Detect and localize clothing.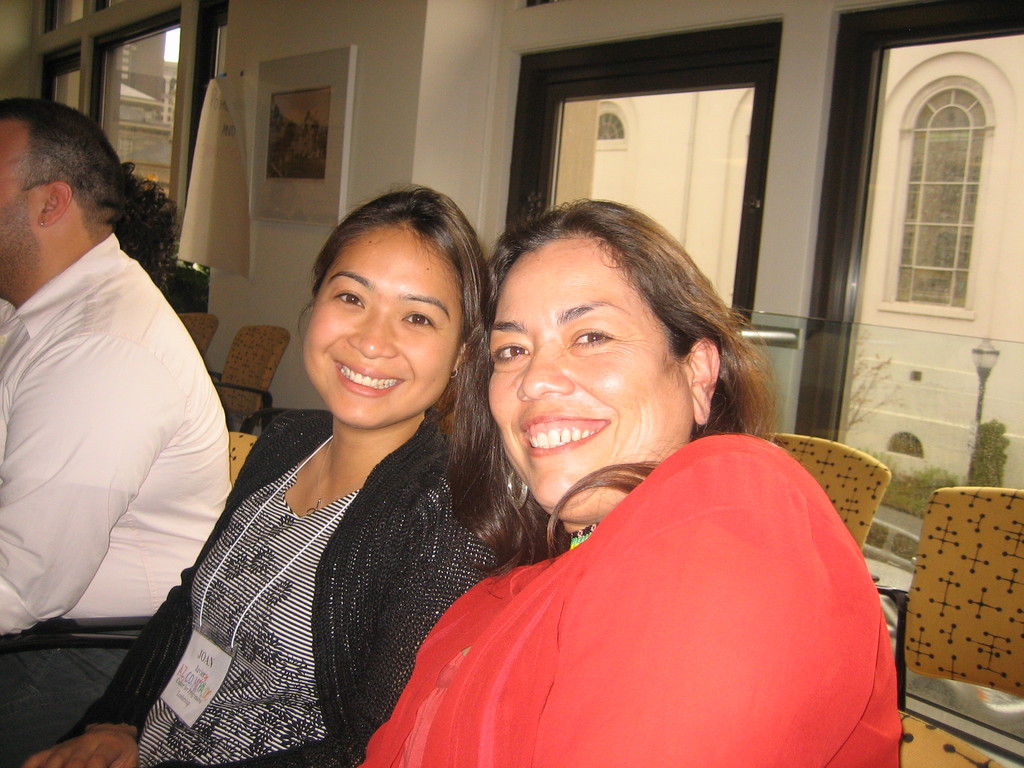
Localized at select_region(0, 226, 233, 767).
